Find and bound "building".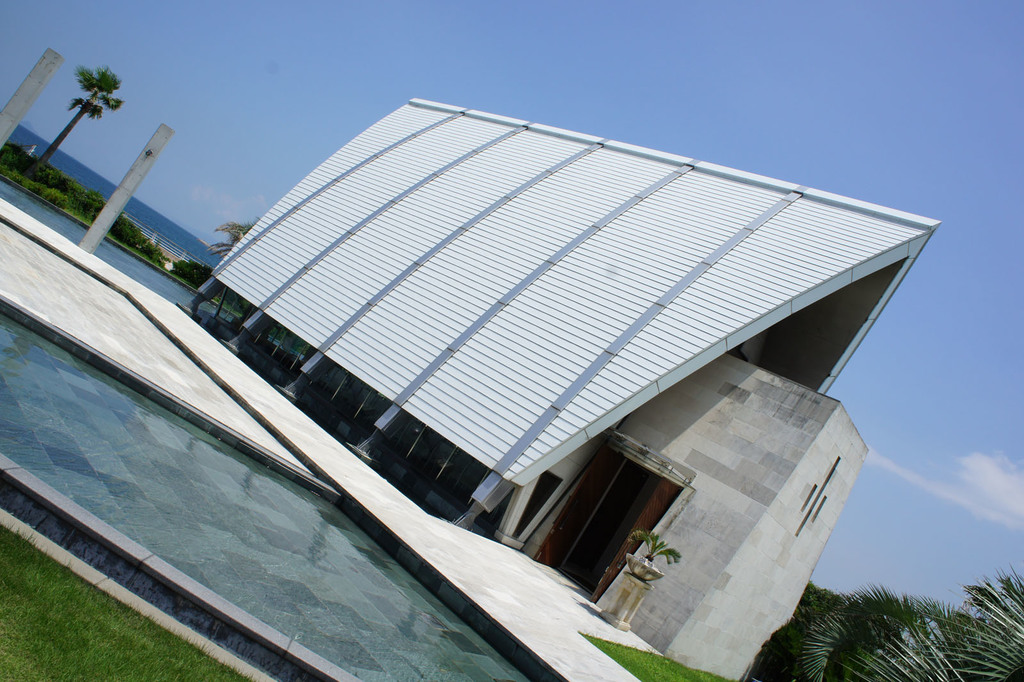
Bound: select_region(180, 93, 944, 681).
